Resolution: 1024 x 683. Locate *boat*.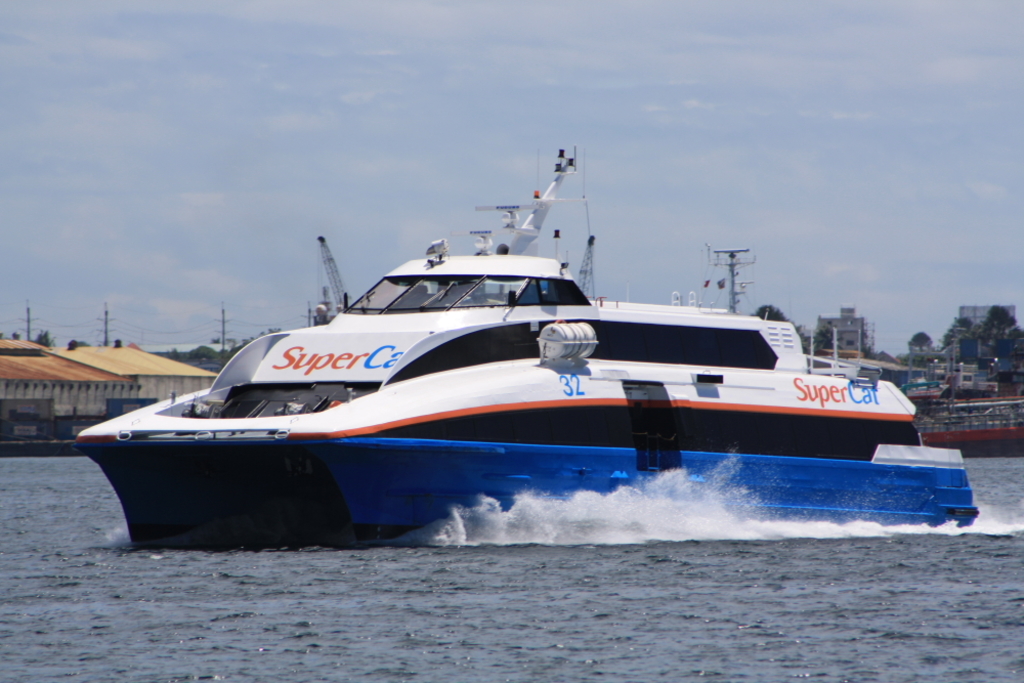
BBox(87, 142, 962, 528).
